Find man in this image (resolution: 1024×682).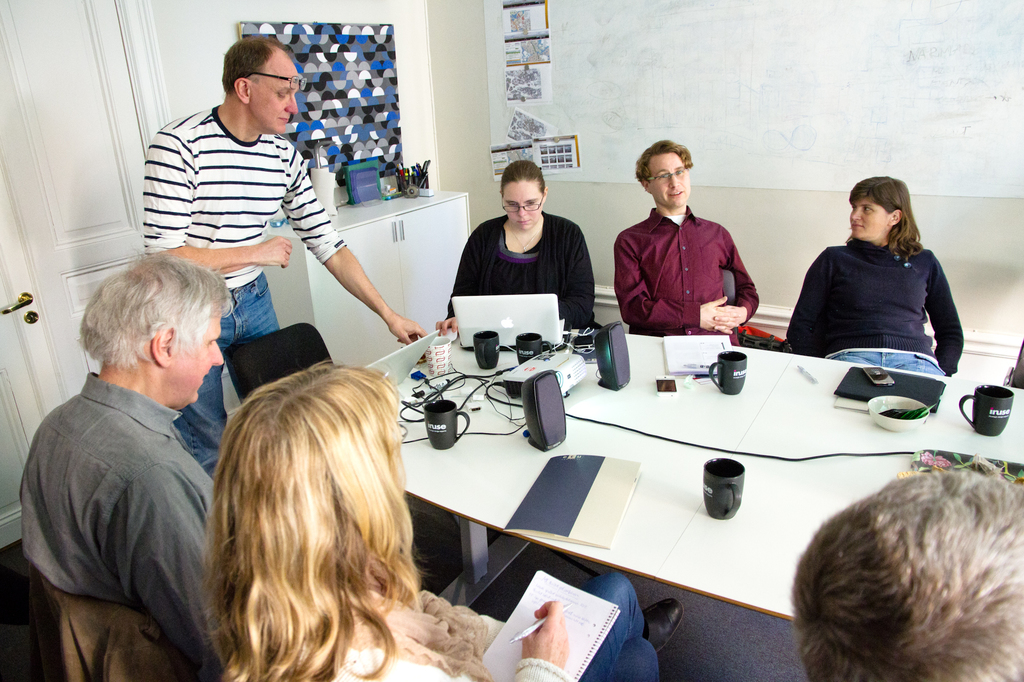
(611,140,757,344).
